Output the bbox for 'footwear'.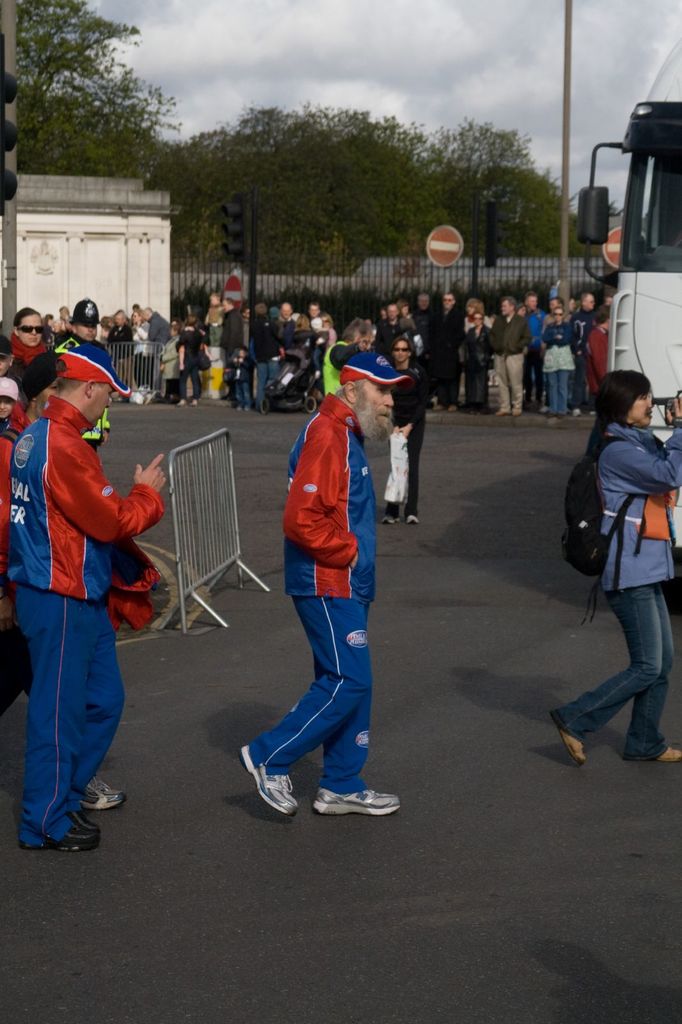
crop(75, 769, 124, 805).
